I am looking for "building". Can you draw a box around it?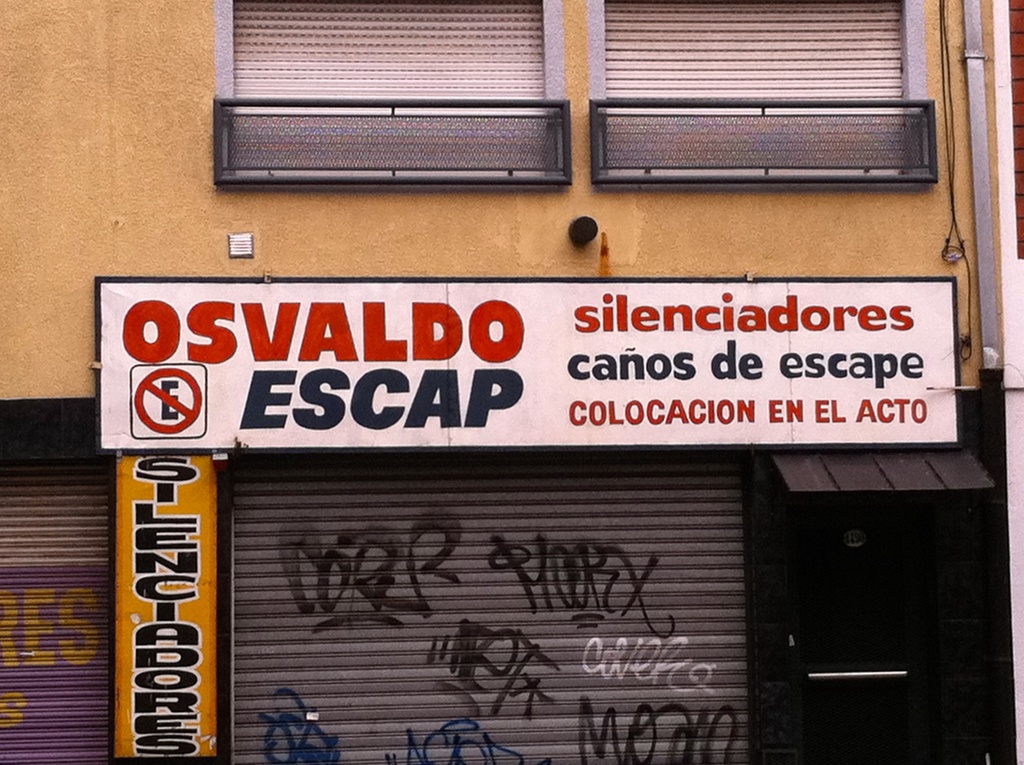
Sure, the bounding box is (0, 0, 1023, 764).
